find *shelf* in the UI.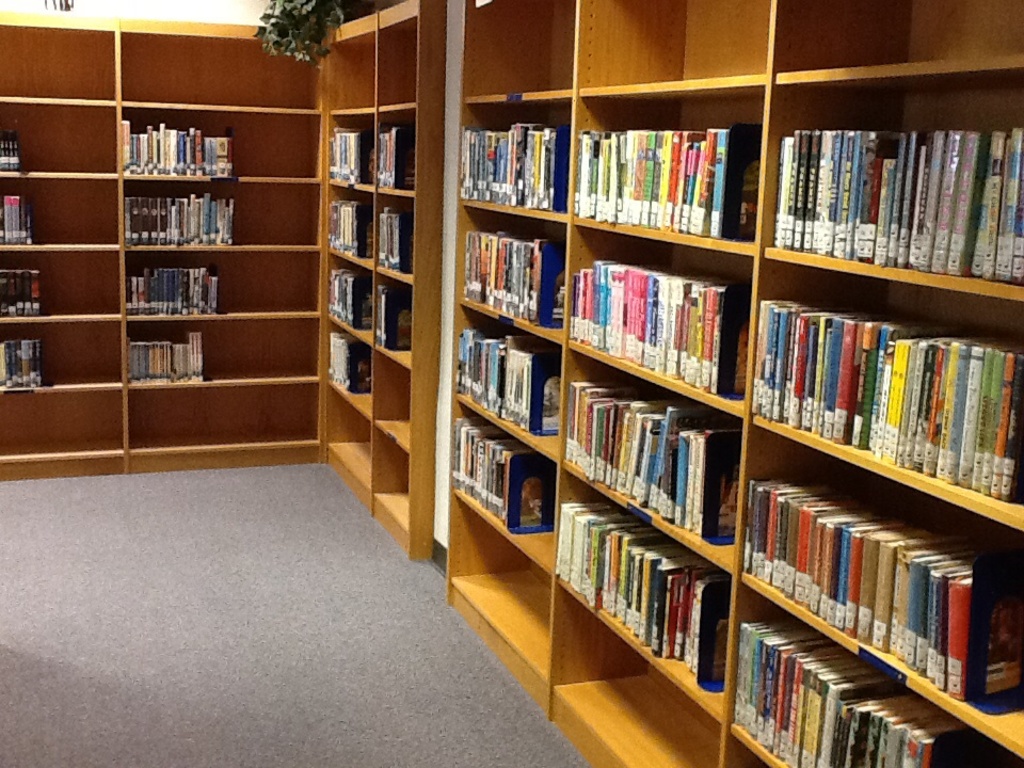
UI element at detection(742, 430, 1023, 758).
